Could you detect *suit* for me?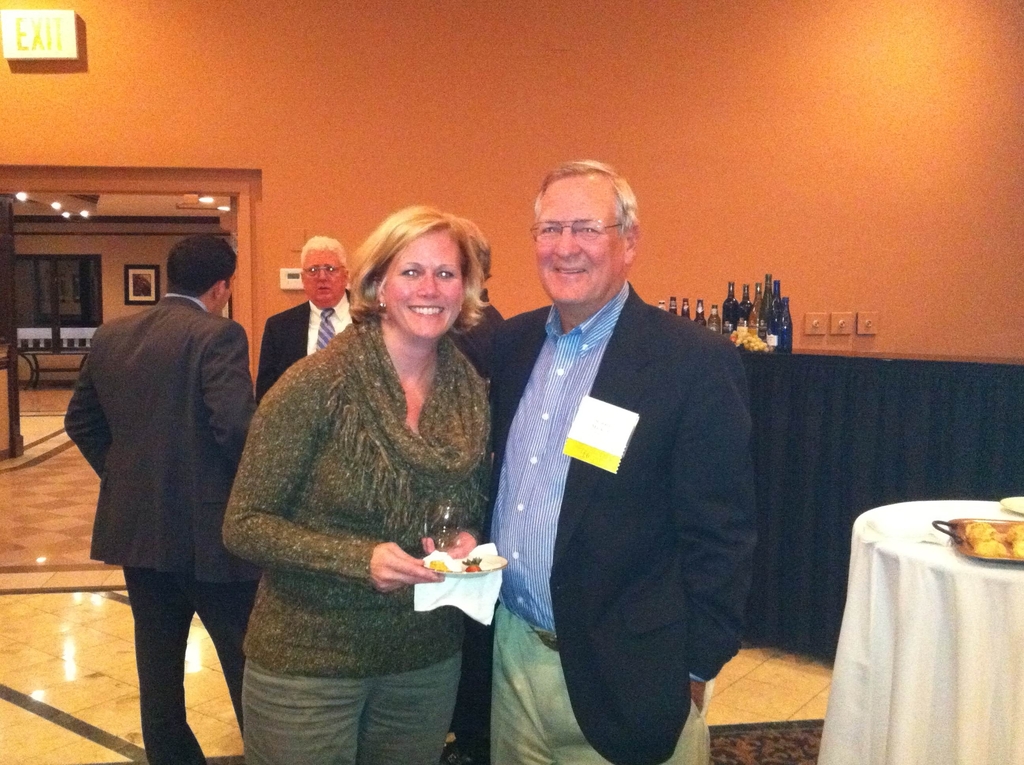
Detection result: bbox=[65, 296, 264, 588].
